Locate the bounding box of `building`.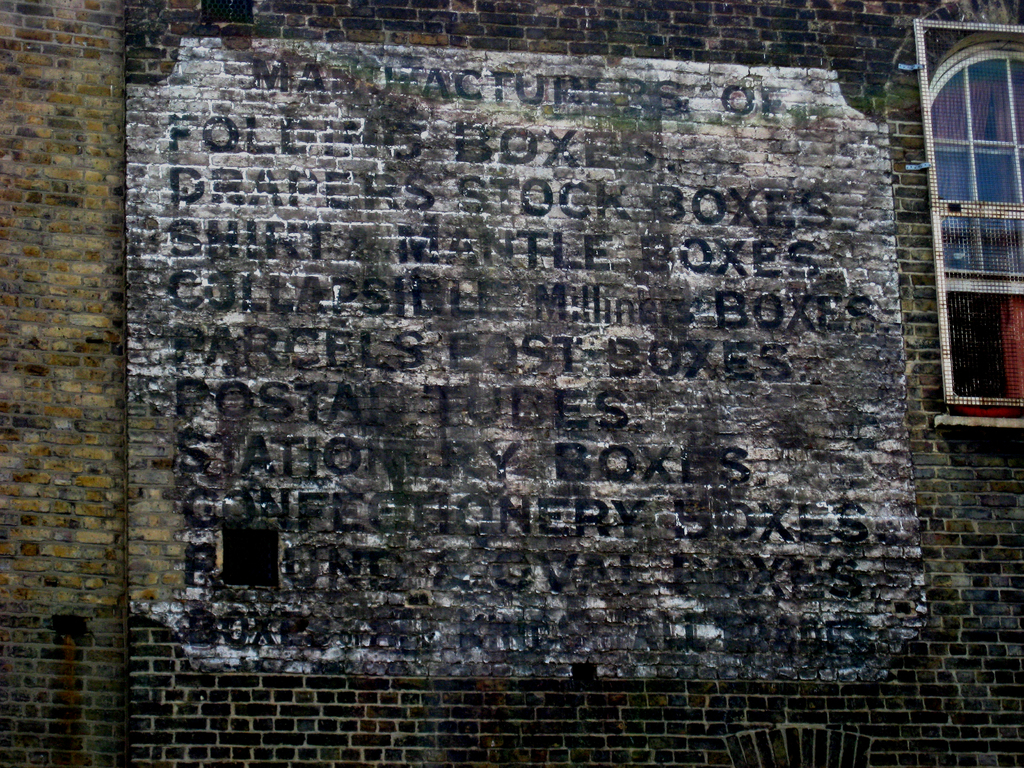
Bounding box: Rect(1, 1, 1023, 767).
